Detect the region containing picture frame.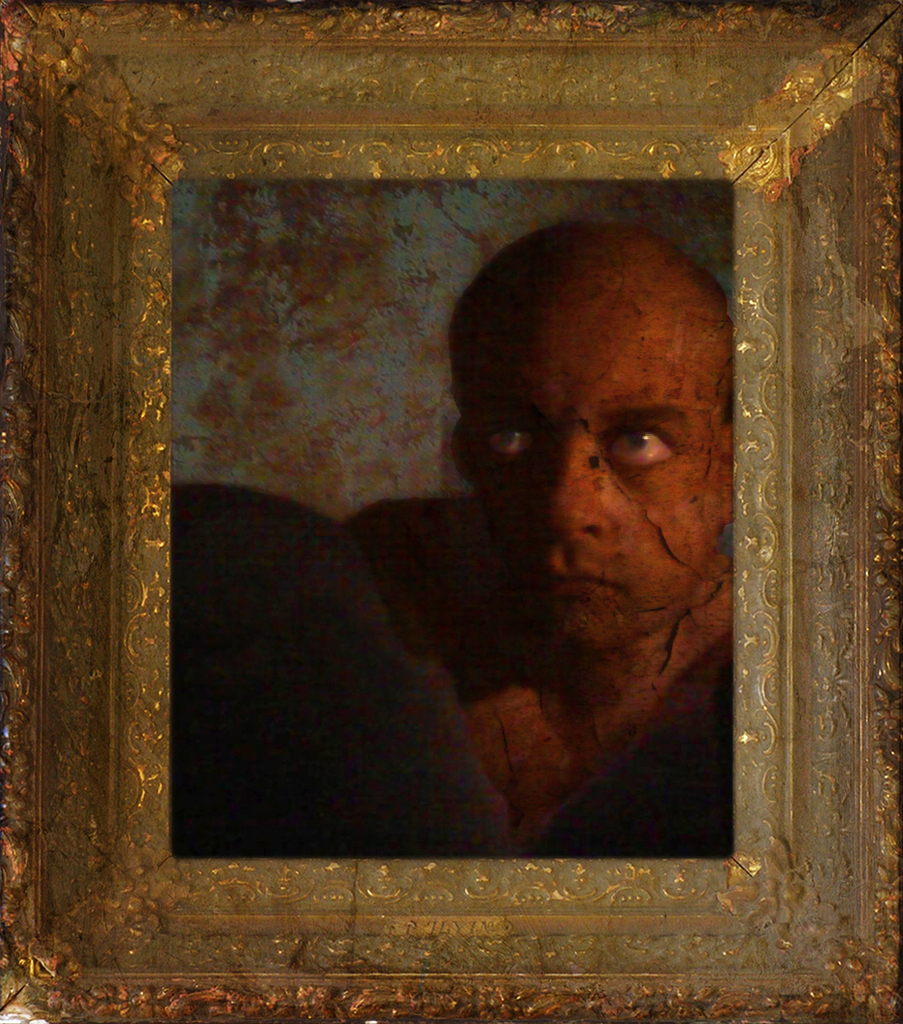
bbox(75, 4, 902, 1023).
